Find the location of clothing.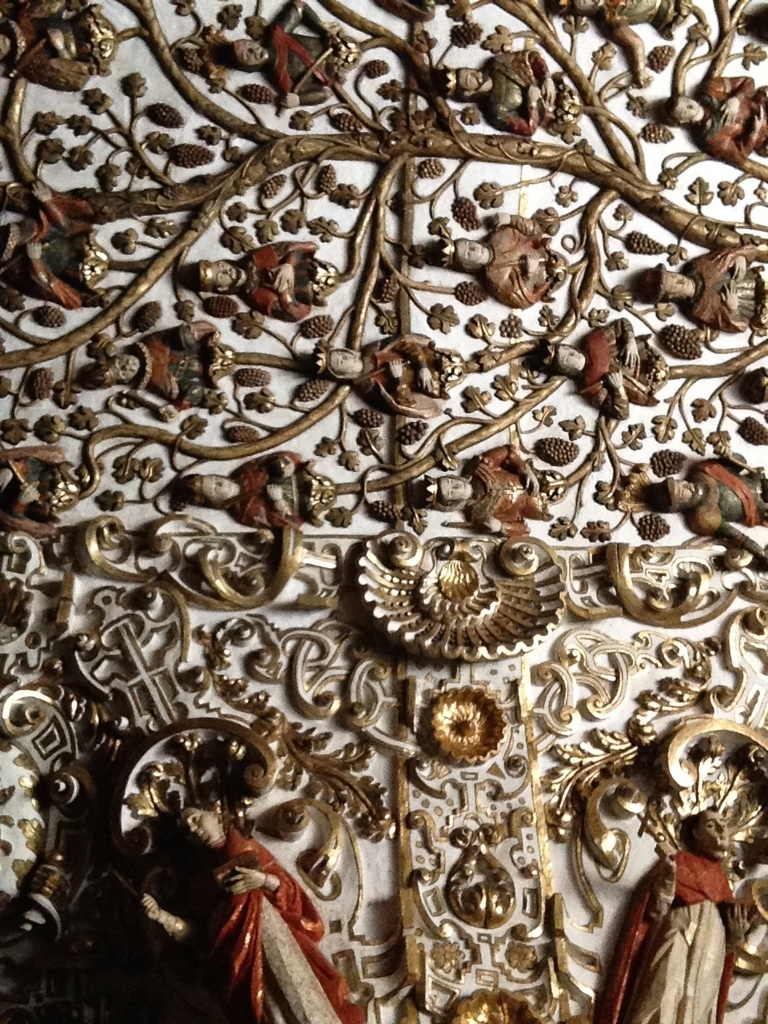
Location: 601:854:737:1023.
